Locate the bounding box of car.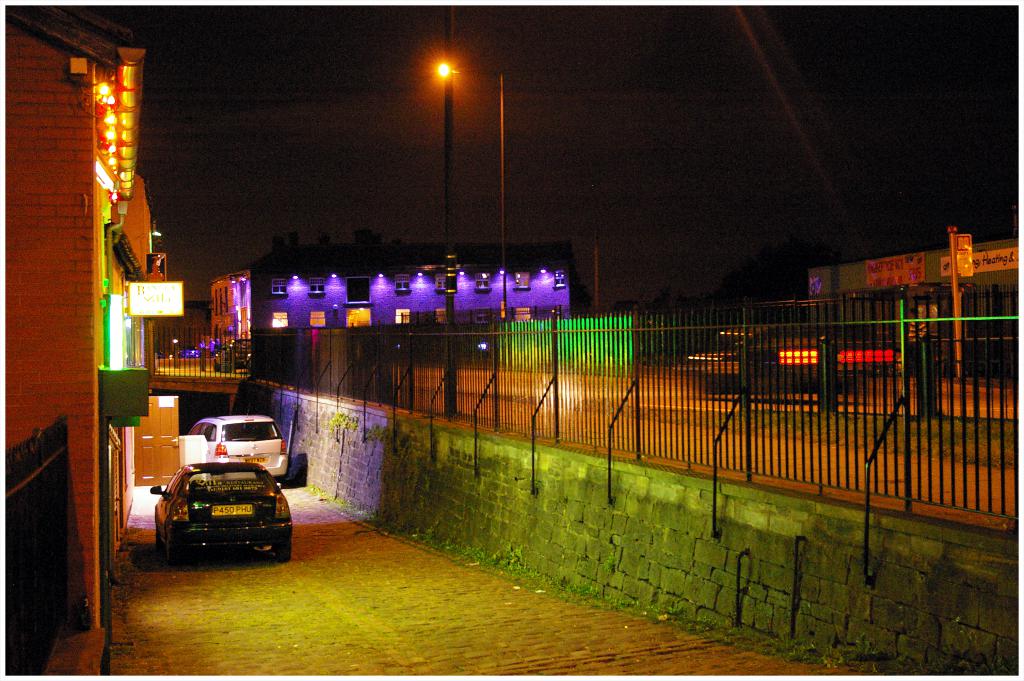
Bounding box: box(244, 354, 255, 371).
